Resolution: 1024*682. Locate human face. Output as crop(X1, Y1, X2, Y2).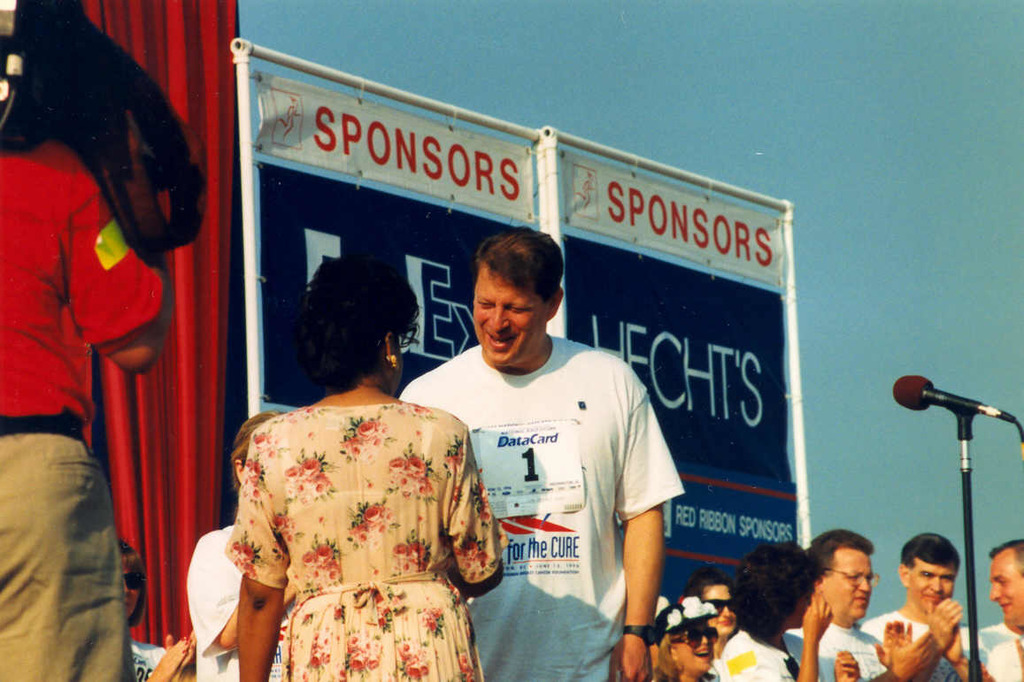
crop(901, 556, 954, 612).
